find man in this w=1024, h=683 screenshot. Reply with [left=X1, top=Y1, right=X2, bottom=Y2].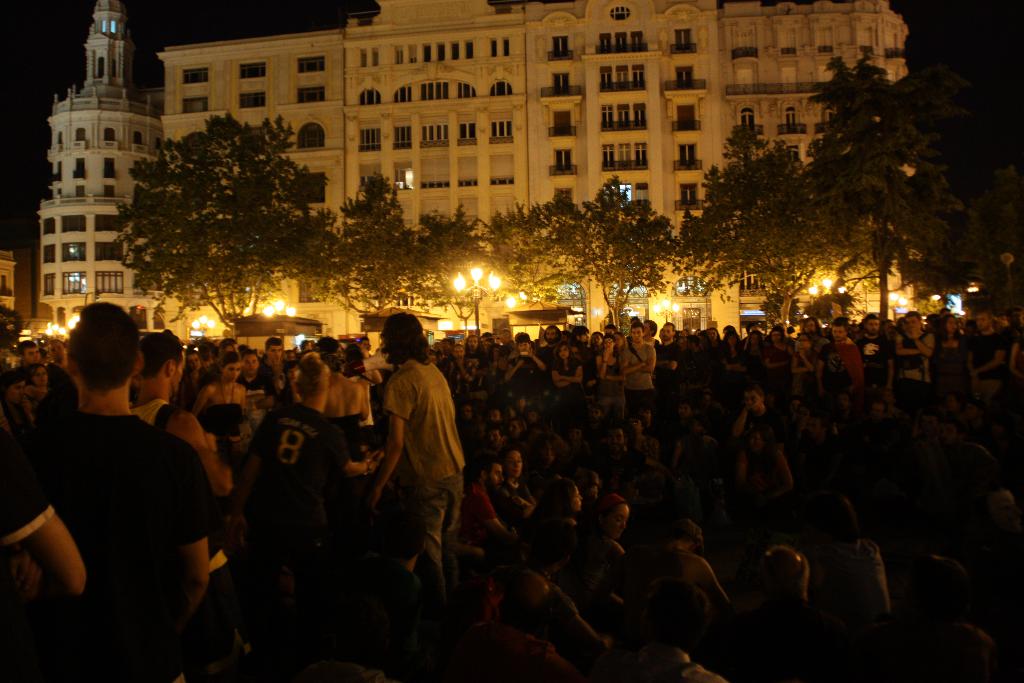
[left=259, top=338, right=293, bottom=401].
